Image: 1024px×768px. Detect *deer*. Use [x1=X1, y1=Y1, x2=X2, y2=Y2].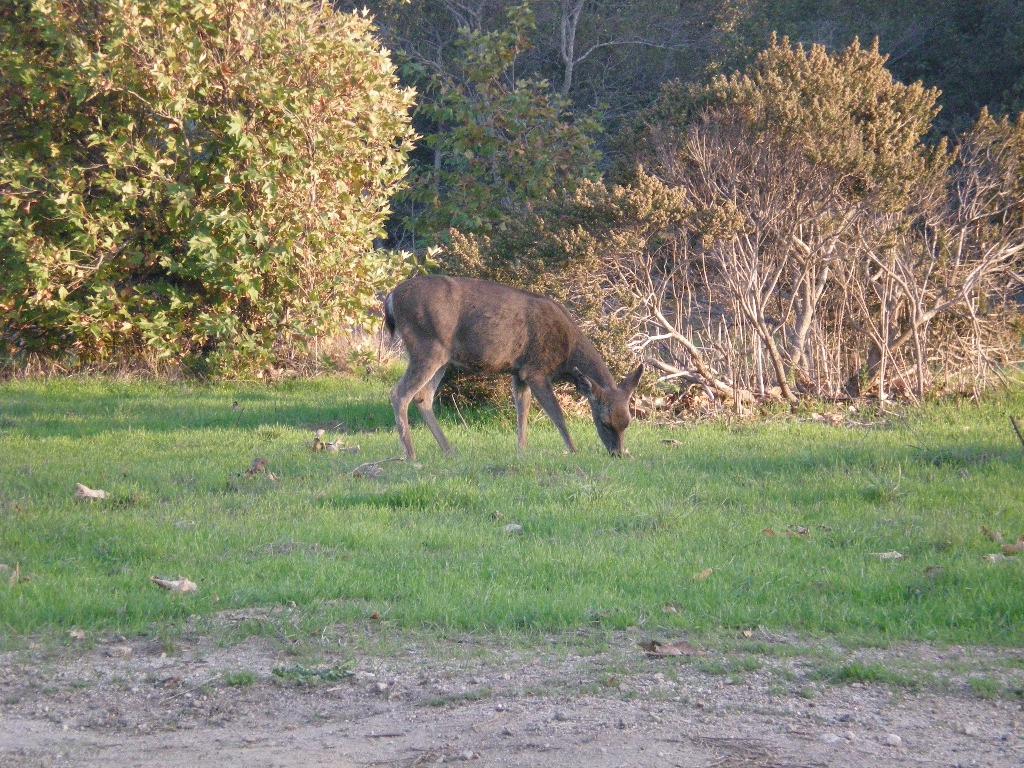
[x1=388, y1=269, x2=642, y2=462].
